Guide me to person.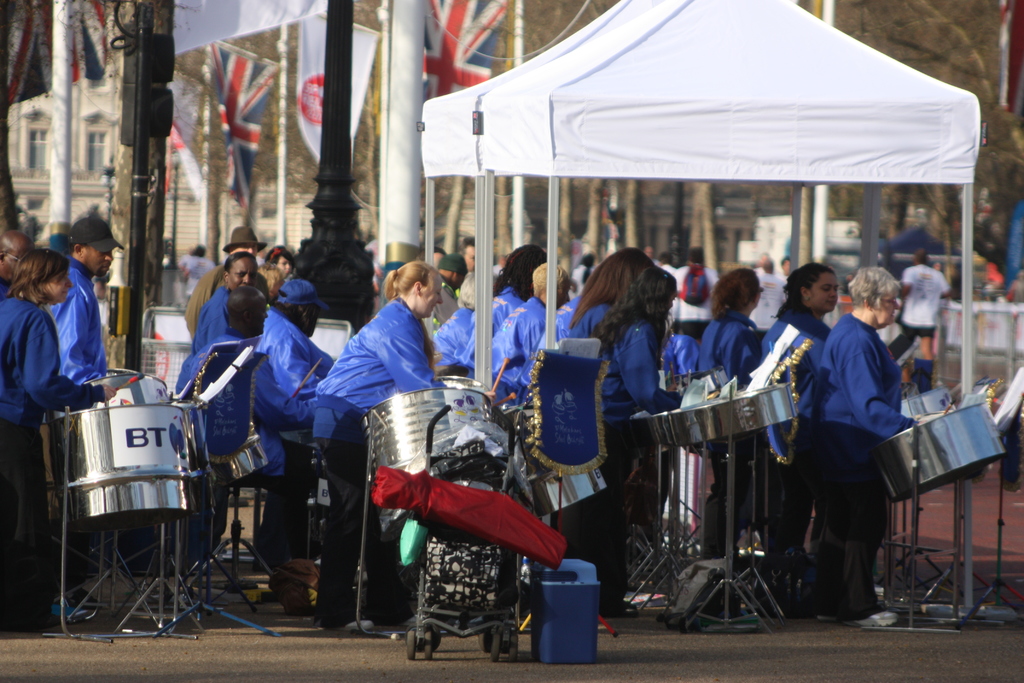
Guidance: bbox=(786, 236, 908, 586).
